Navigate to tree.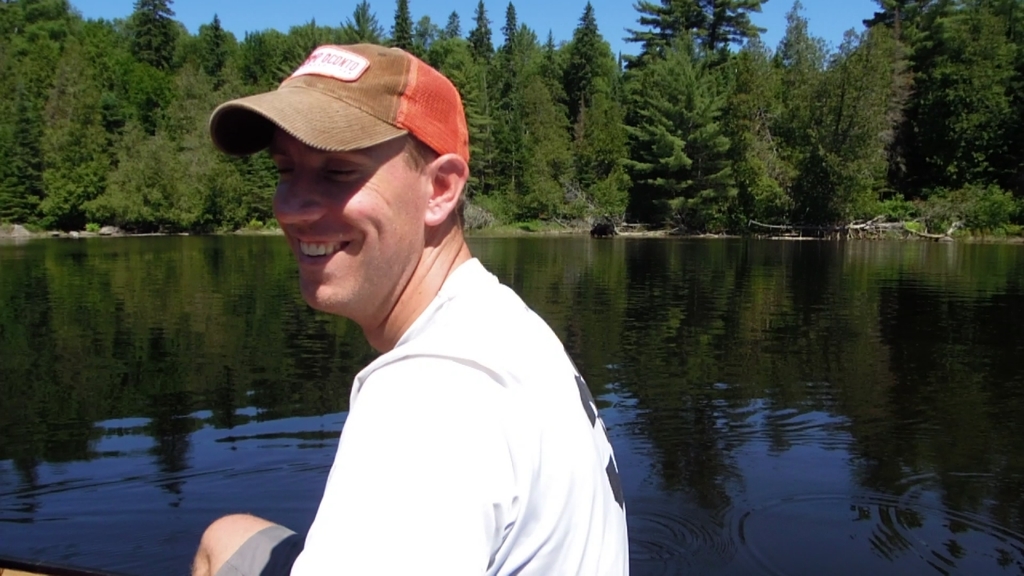
Navigation target: 0, 0, 1023, 234.
